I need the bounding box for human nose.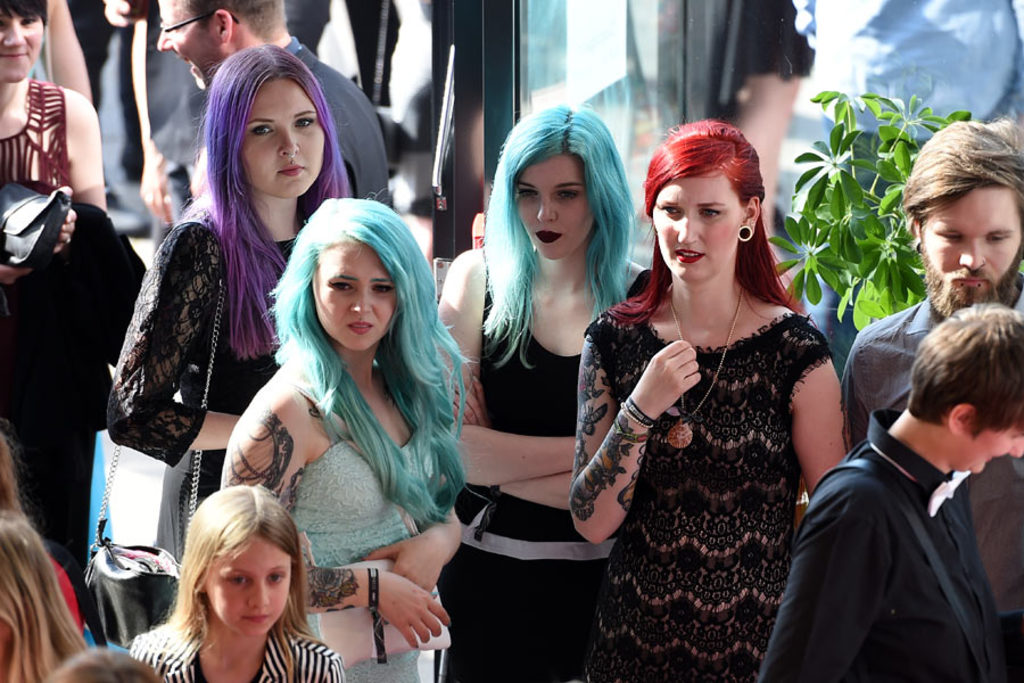
Here it is: 349:288:375:320.
